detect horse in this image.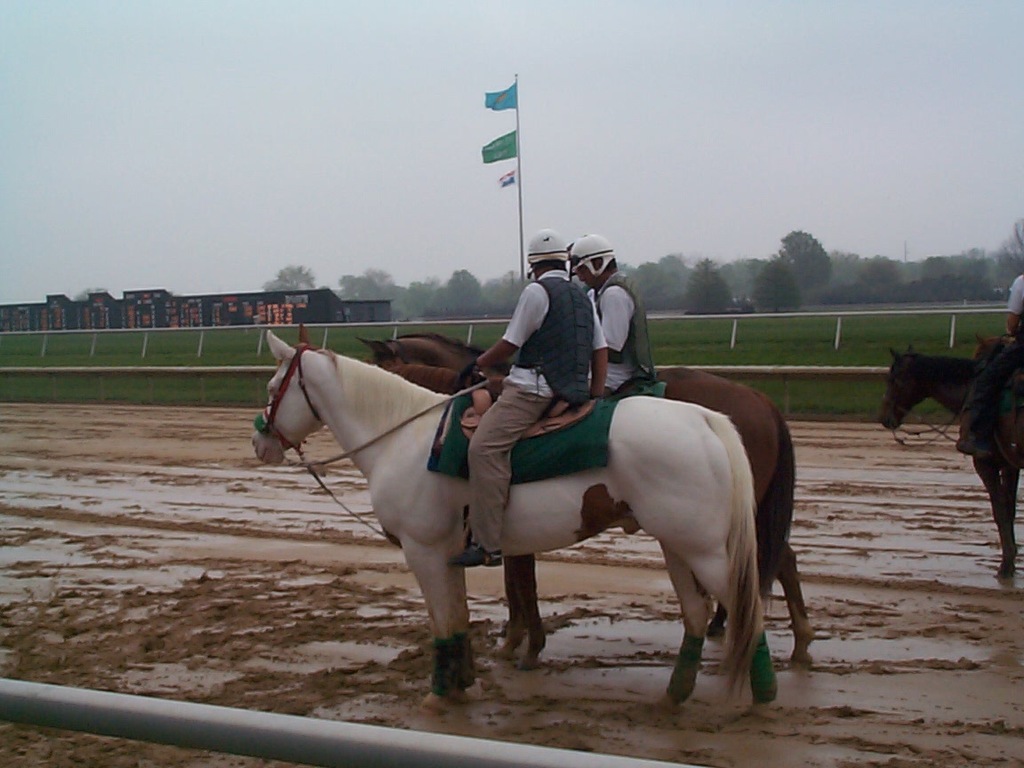
Detection: bbox=(249, 314, 780, 721).
